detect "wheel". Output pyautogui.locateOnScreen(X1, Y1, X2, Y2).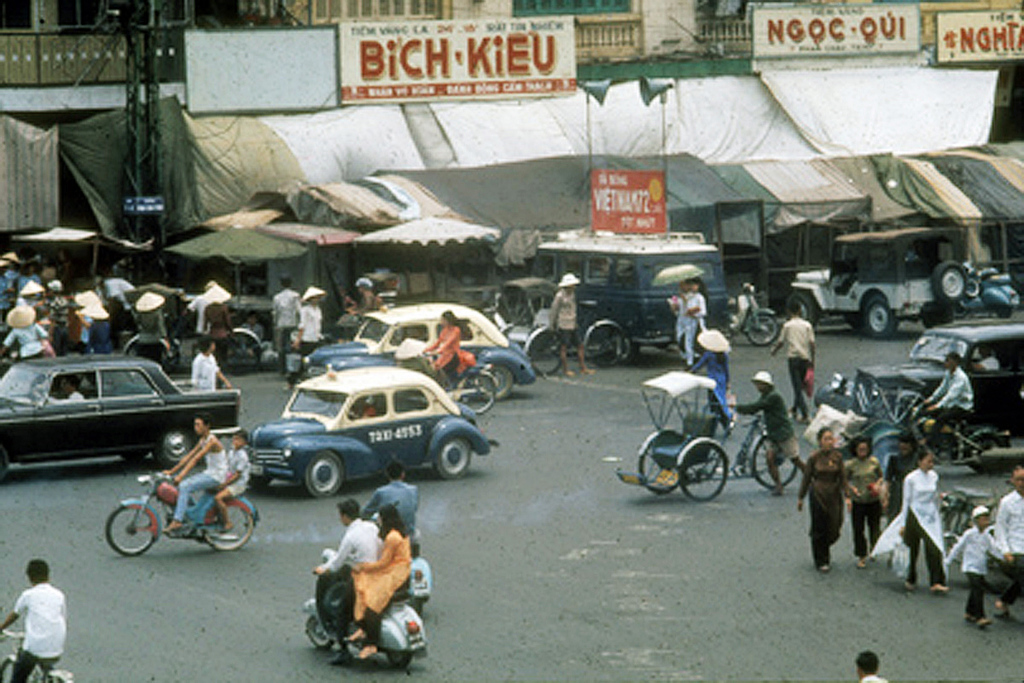
pyautogui.locateOnScreen(383, 646, 411, 673).
